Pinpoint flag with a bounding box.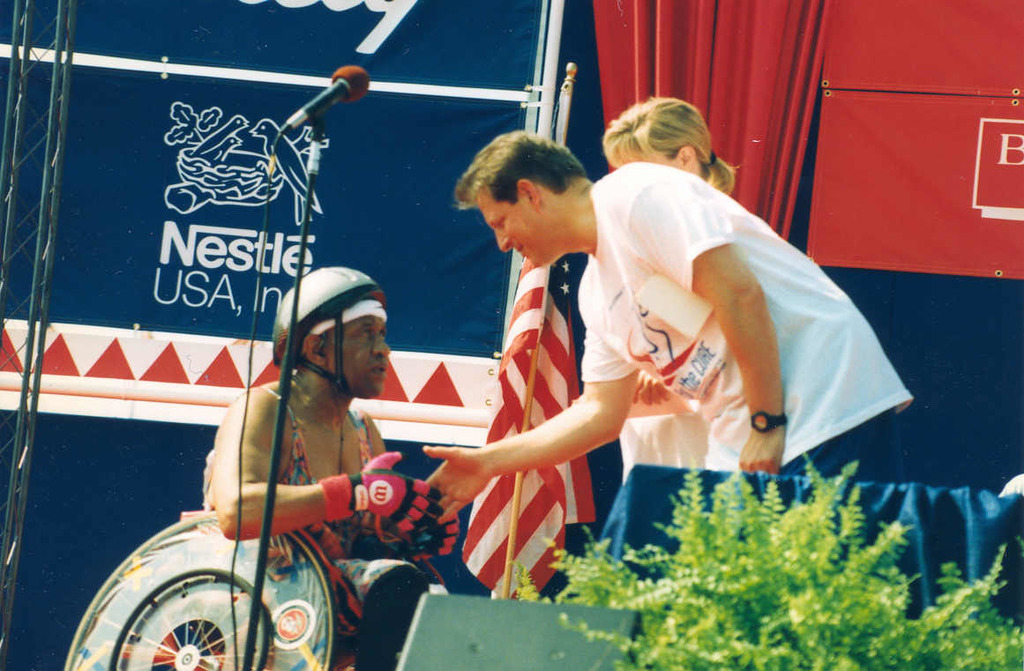
{"left": 455, "top": 80, "right": 619, "bottom": 596}.
